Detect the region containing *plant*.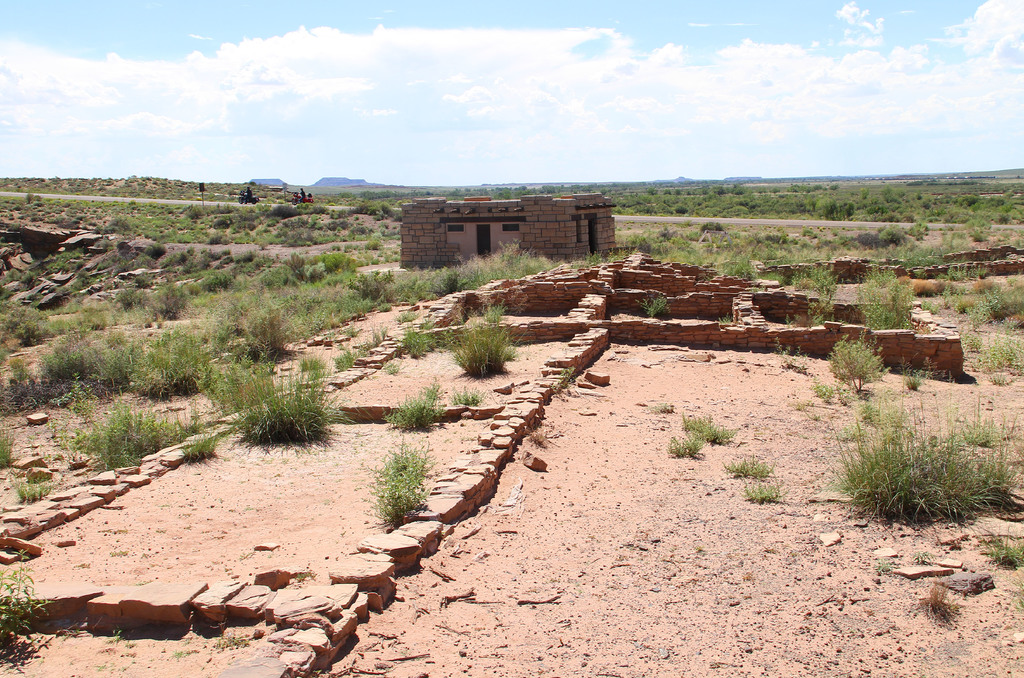
(left=255, top=262, right=296, bottom=291).
